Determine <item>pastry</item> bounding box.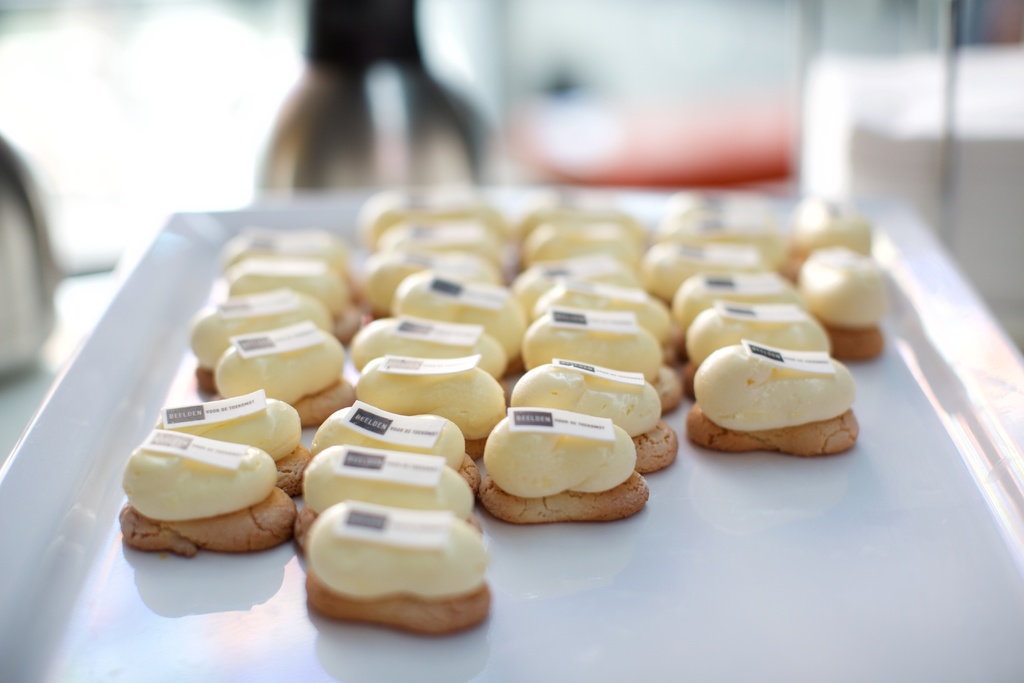
Determined: <region>397, 270, 519, 344</region>.
